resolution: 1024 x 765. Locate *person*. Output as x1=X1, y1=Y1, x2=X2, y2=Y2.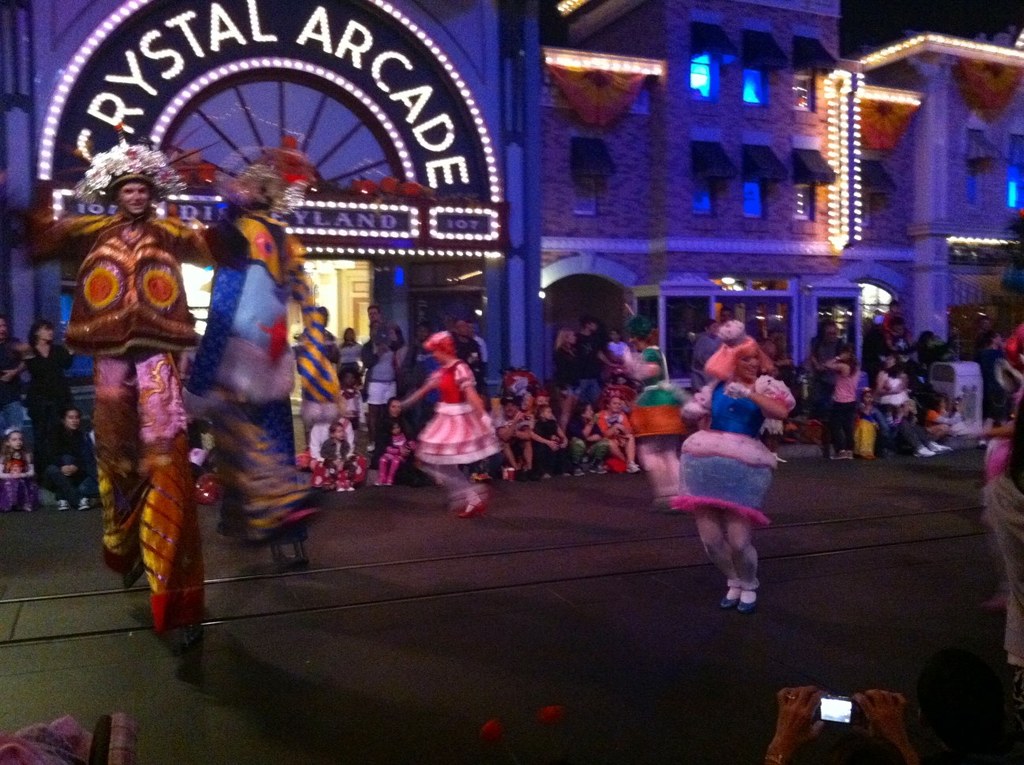
x1=318, y1=422, x2=361, y2=494.
